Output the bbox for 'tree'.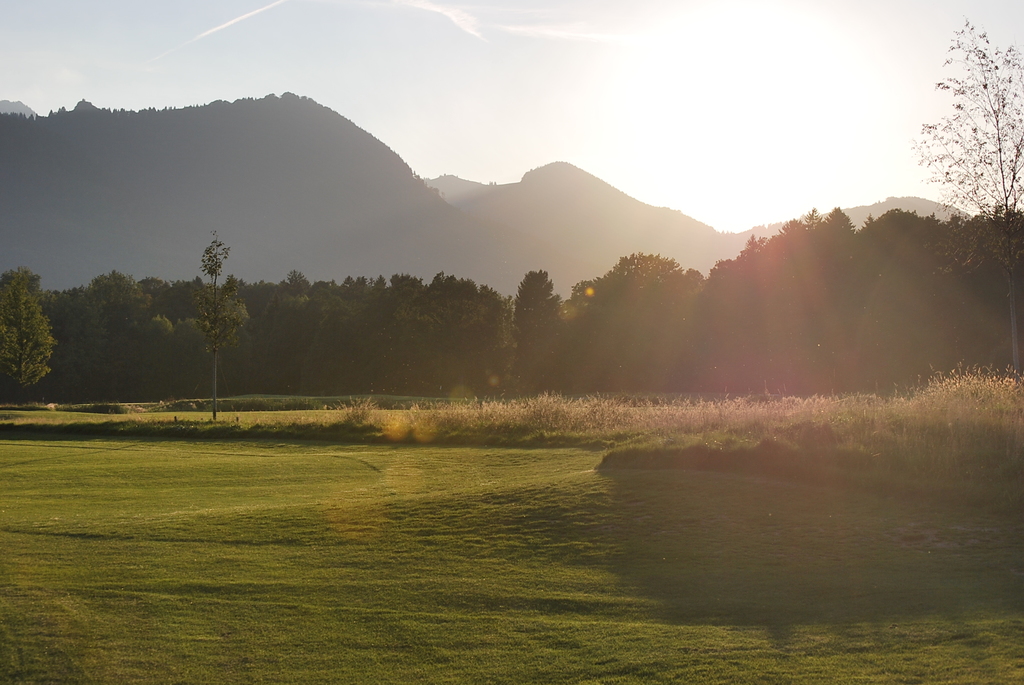
[564, 203, 902, 400].
